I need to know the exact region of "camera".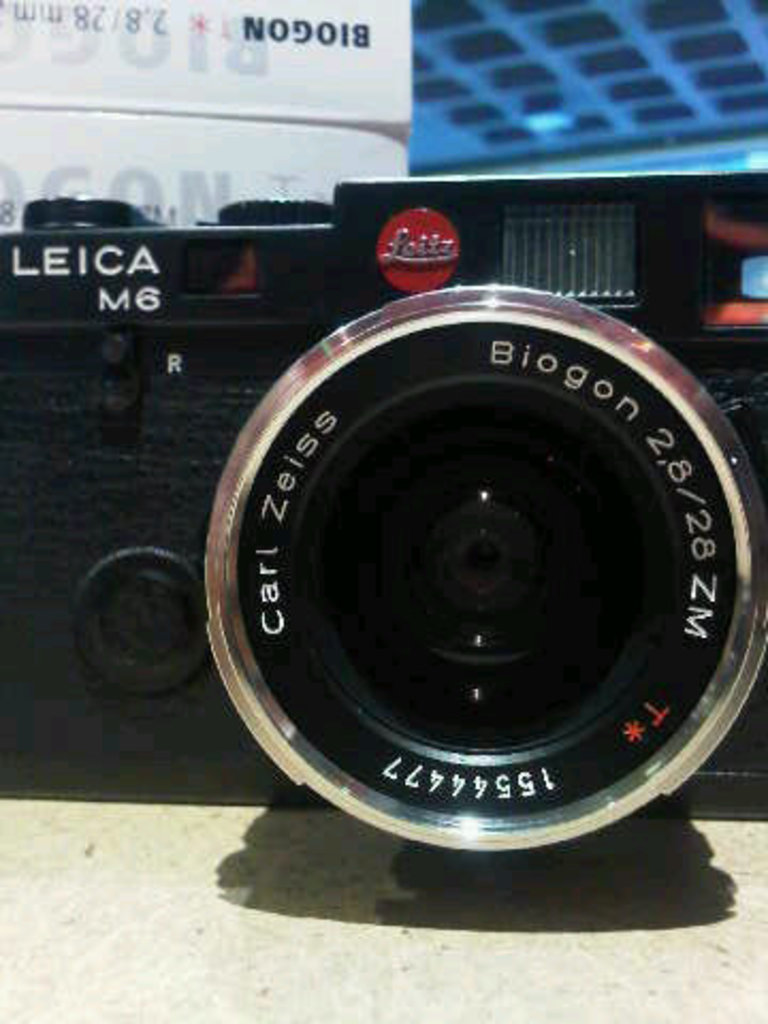
Region: l=117, t=190, r=759, b=843.
